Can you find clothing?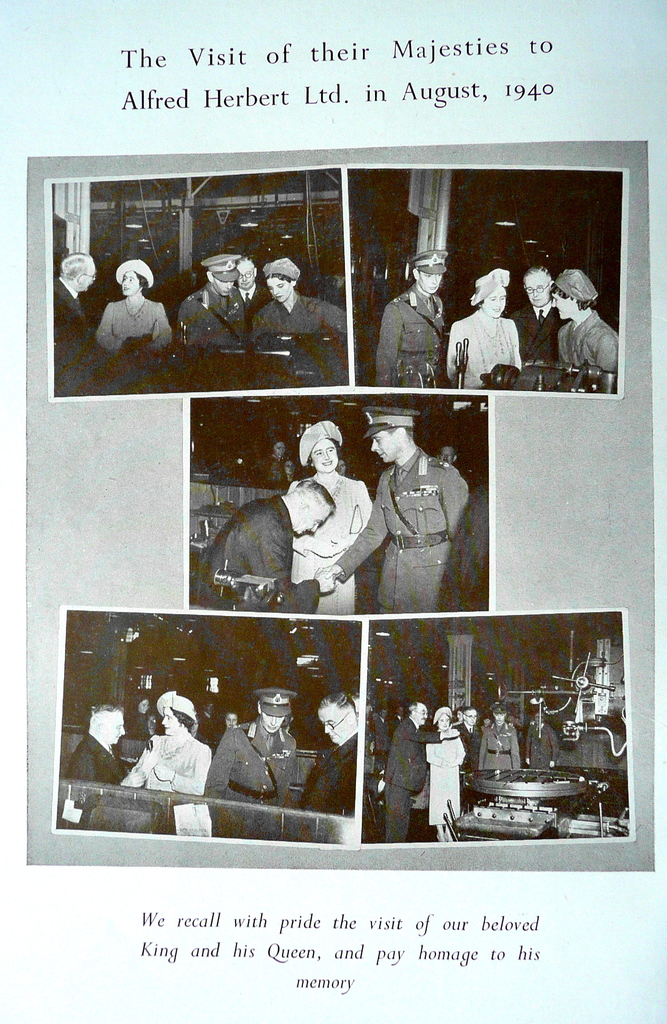
Yes, bounding box: 90/294/172/345.
